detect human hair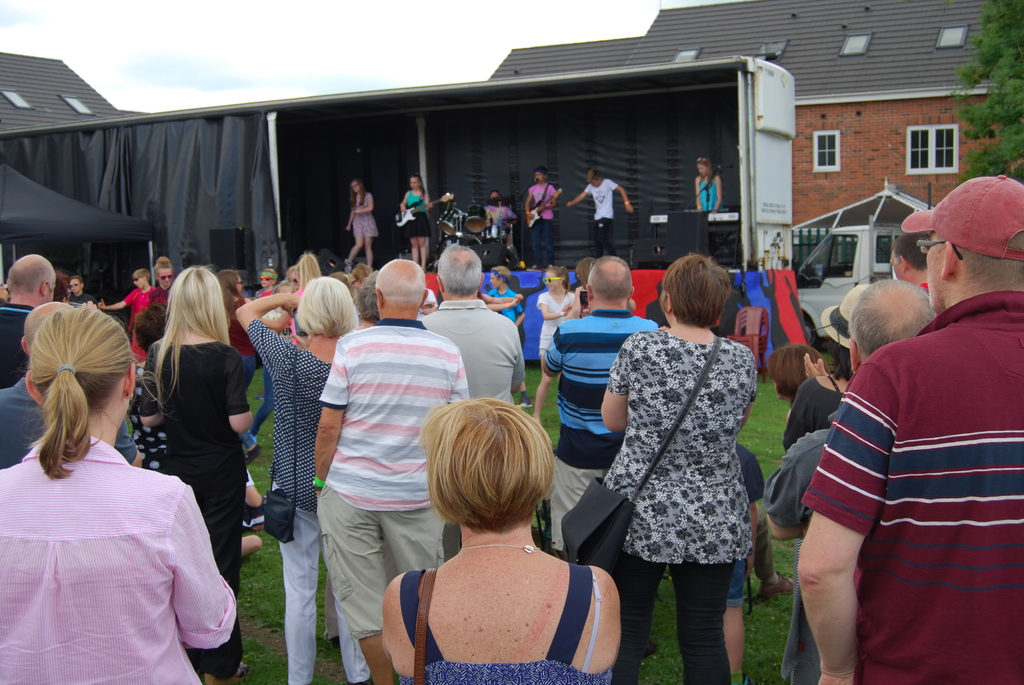
bbox(372, 257, 426, 311)
